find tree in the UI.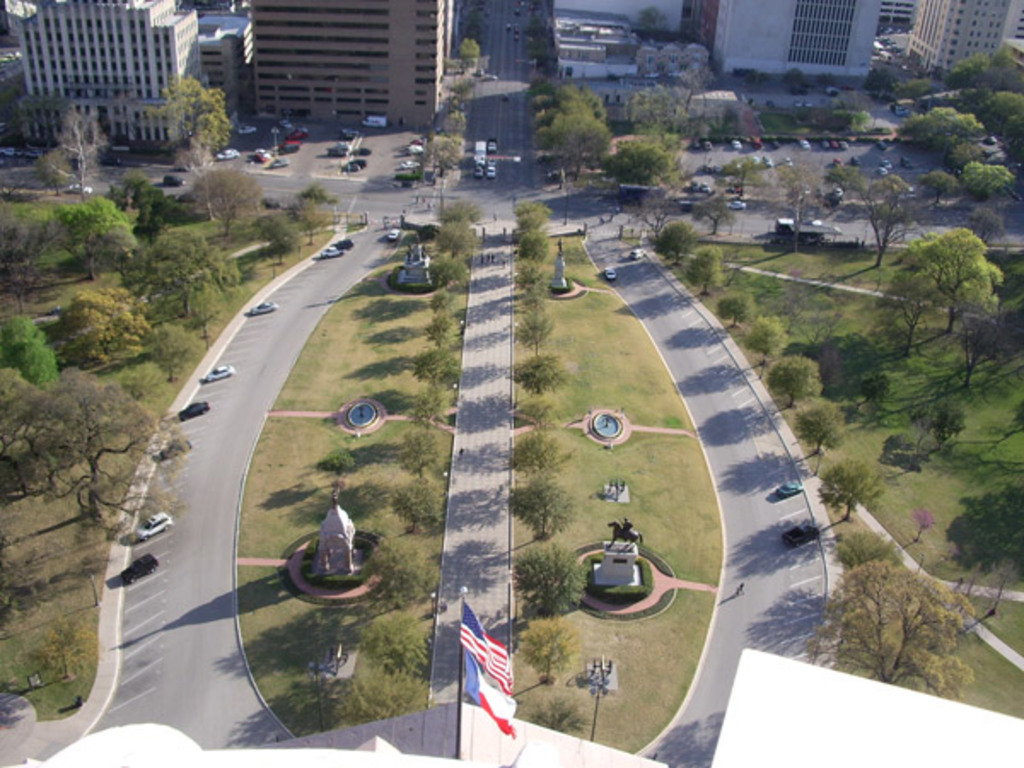
UI element at x1=160 y1=317 x2=205 y2=377.
